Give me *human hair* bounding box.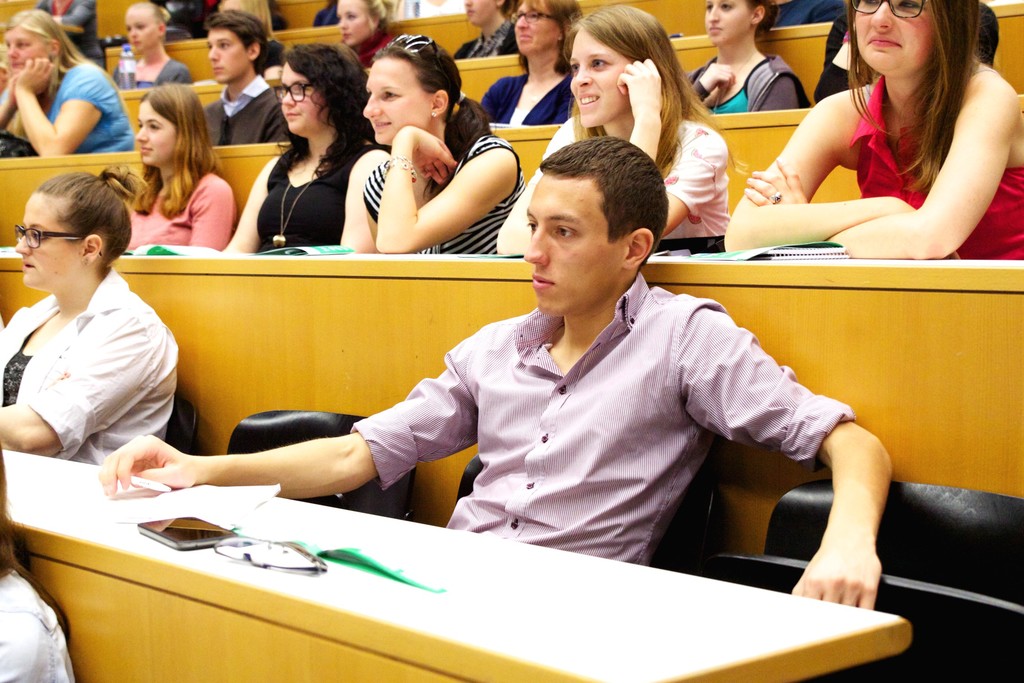
bbox=(516, 127, 665, 281).
